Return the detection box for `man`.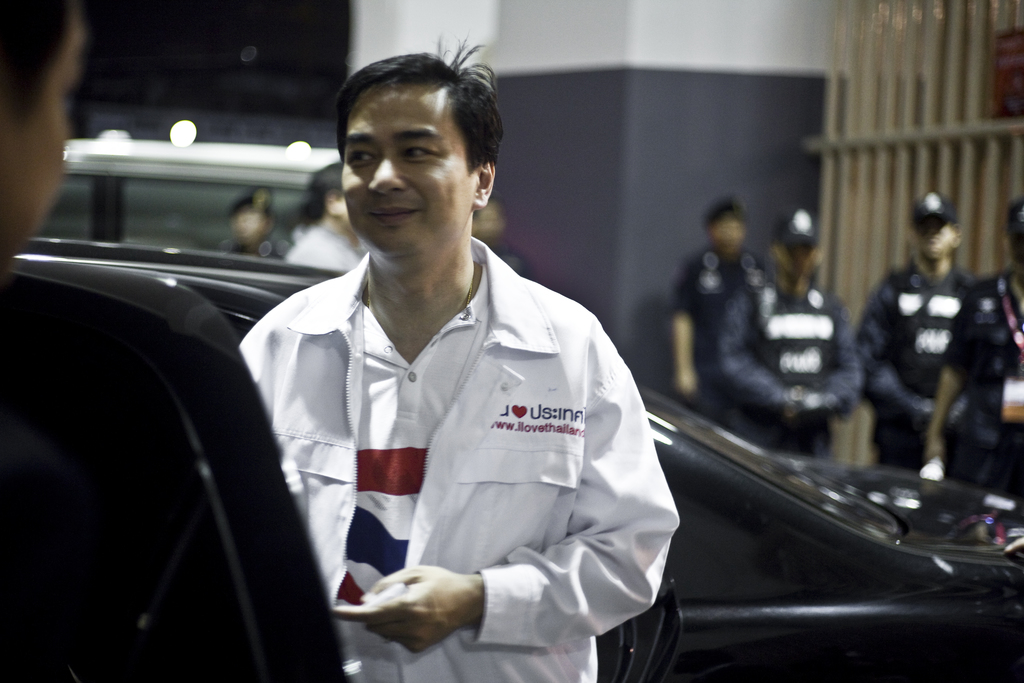
locate(859, 195, 981, 492).
